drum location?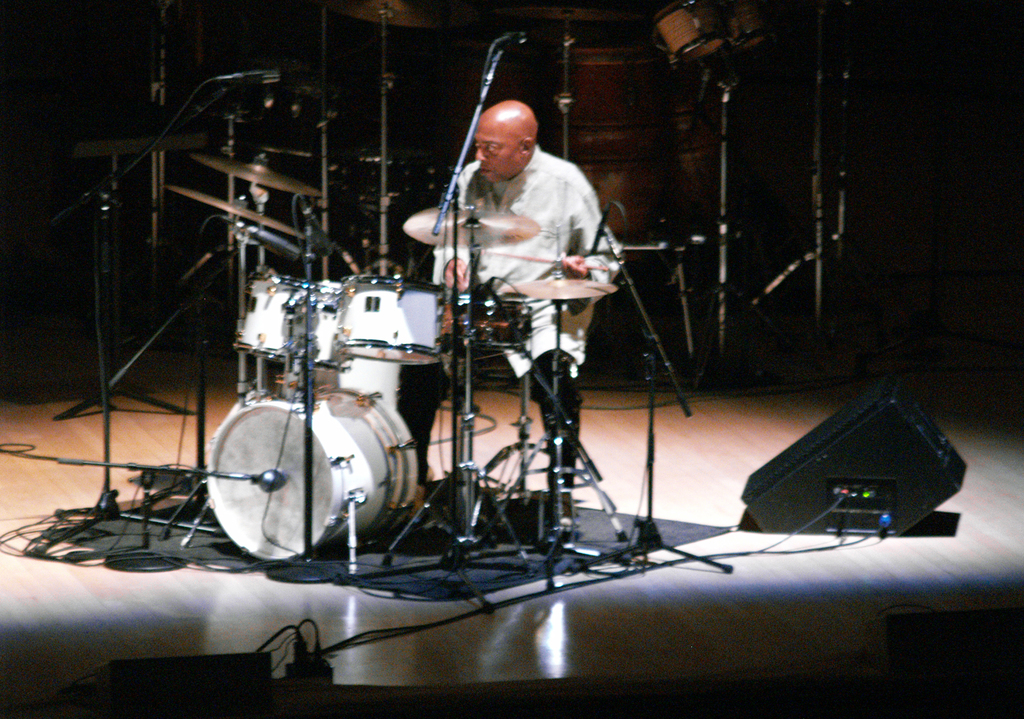
566:49:683:240
